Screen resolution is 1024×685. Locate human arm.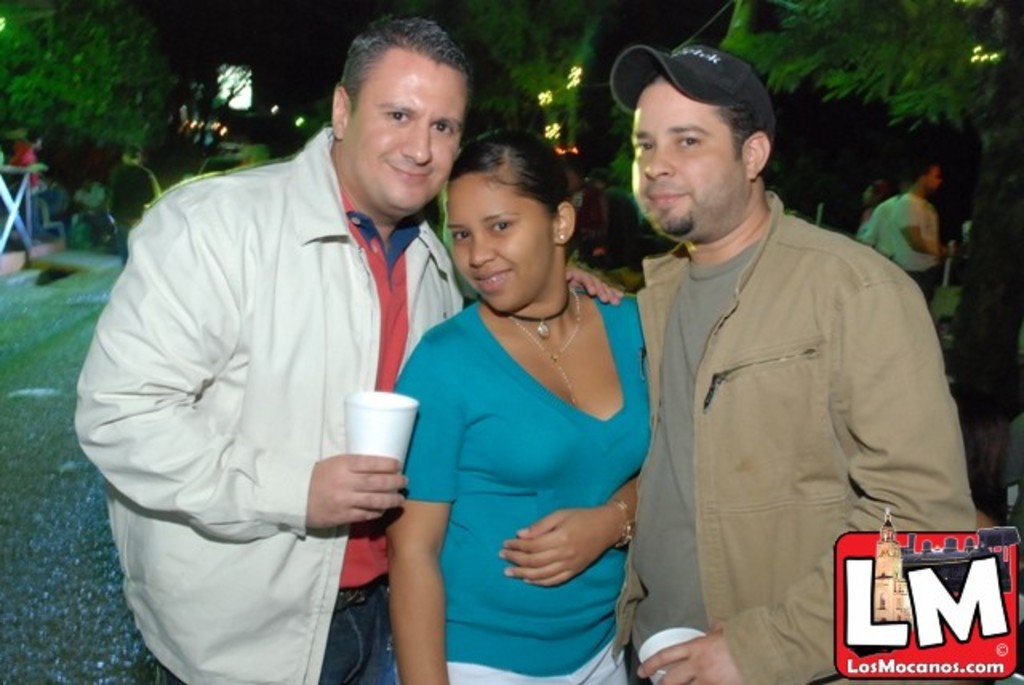
<box>899,195,952,262</box>.
